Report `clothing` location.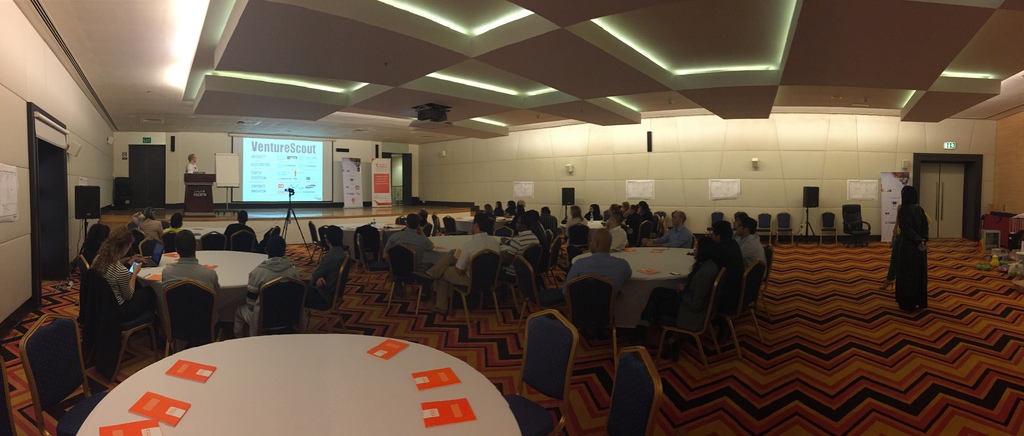
Report: <box>185,161,198,174</box>.
